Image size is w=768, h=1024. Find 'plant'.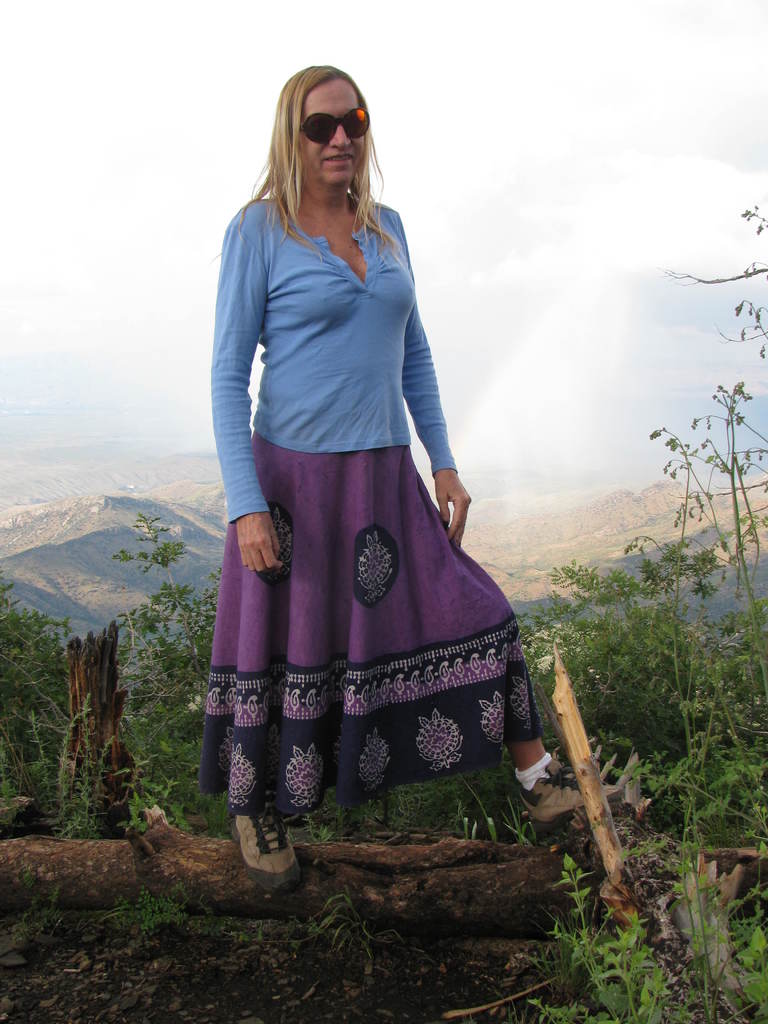
locate(114, 877, 212, 942).
